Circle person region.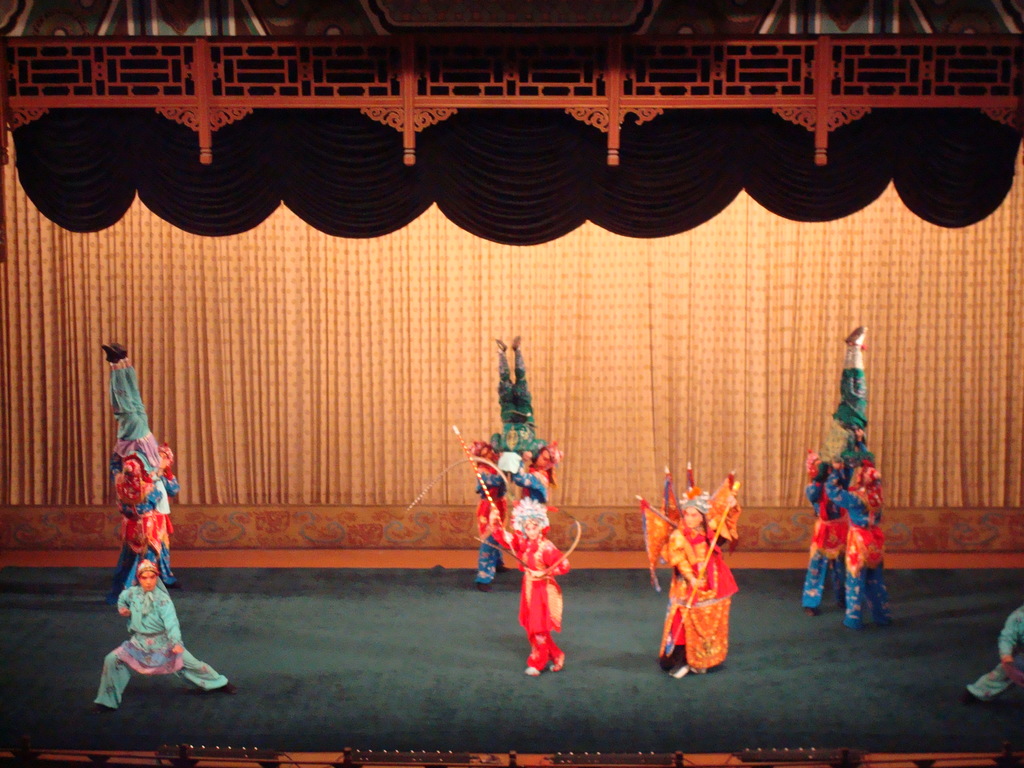
Region: x1=657 y1=464 x2=746 y2=675.
